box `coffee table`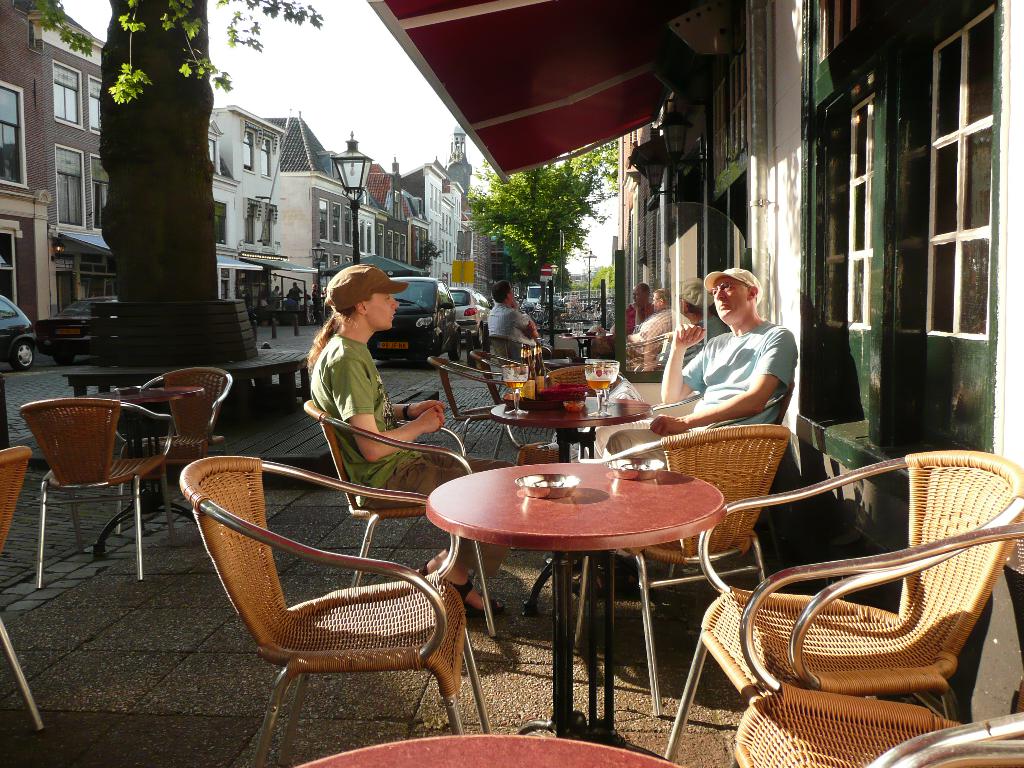
415:442:737:733
